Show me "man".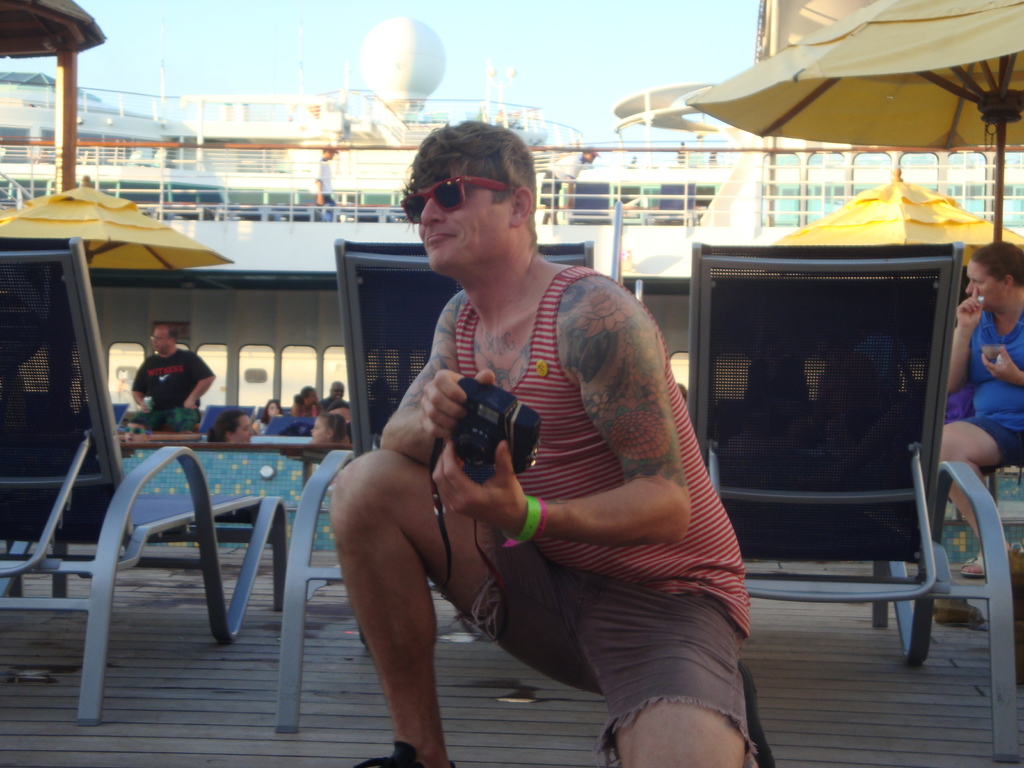
"man" is here: [541,148,599,228].
